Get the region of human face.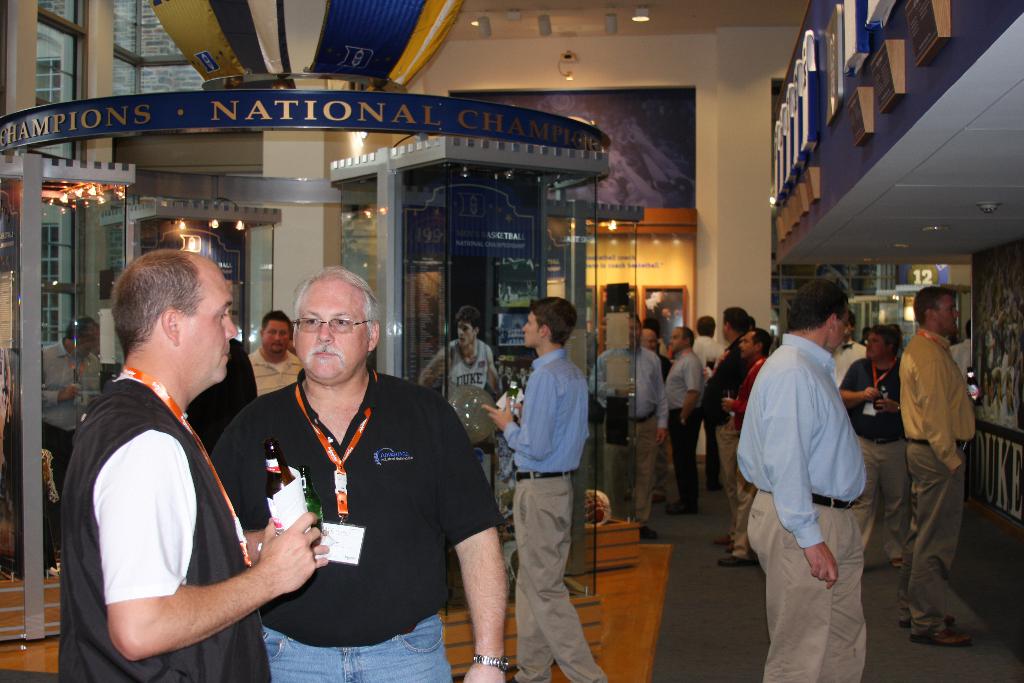
bbox(830, 311, 851, 348).
